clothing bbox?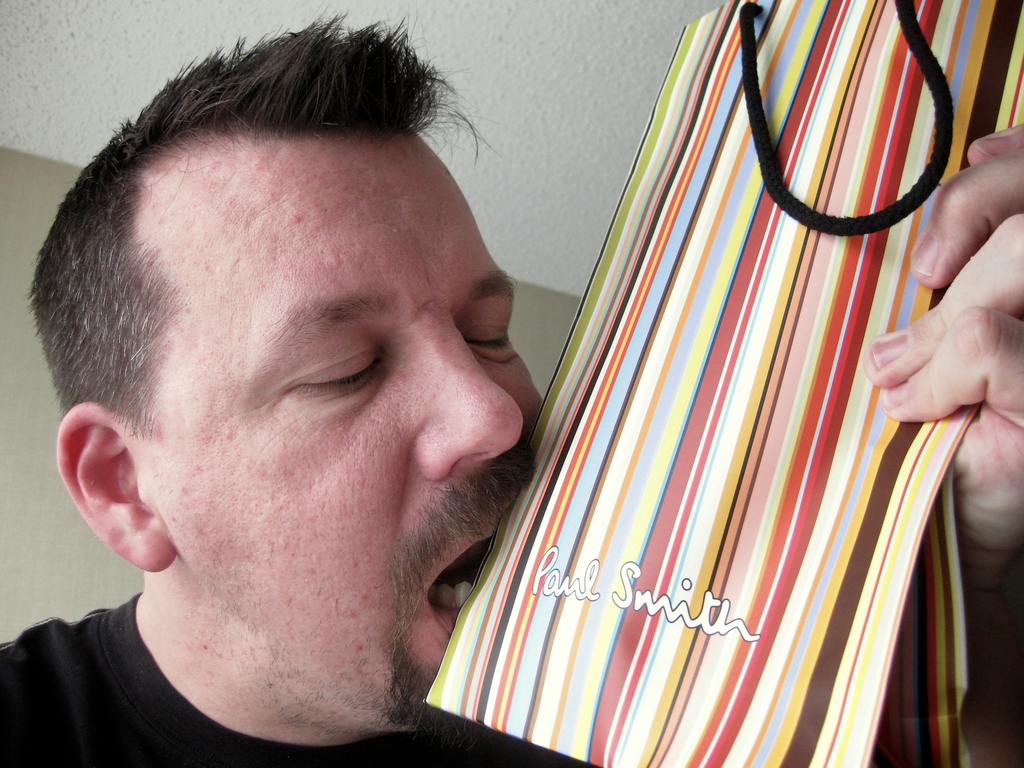
[x1=0, y1=586, x2=626, y2=767]
